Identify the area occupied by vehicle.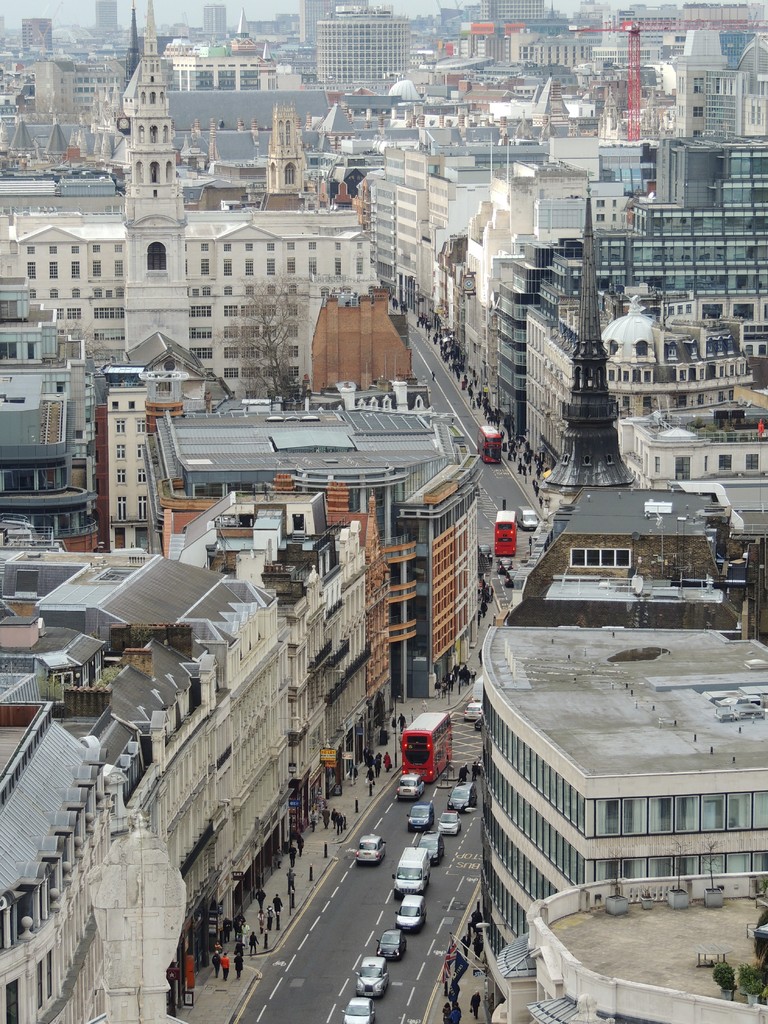
Area: (left=419, top=828, right=443, bottom=861).
